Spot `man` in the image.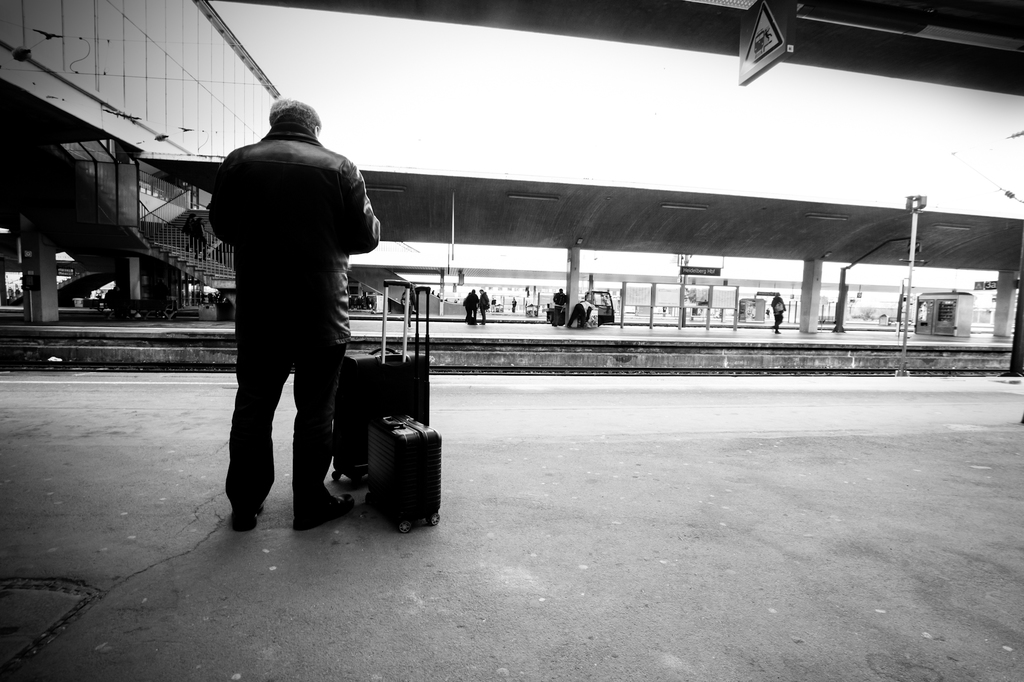
`man` found at <bbox>195, 85, 386, 552</bbox>.
